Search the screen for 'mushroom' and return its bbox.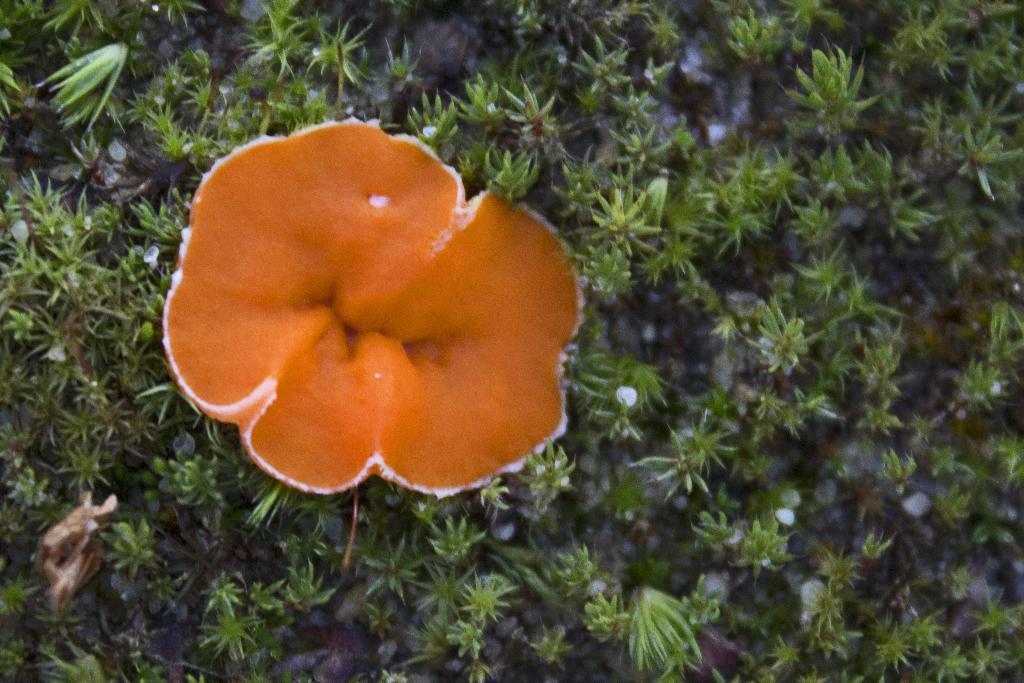
Found: [165, 122, 583, 491].
